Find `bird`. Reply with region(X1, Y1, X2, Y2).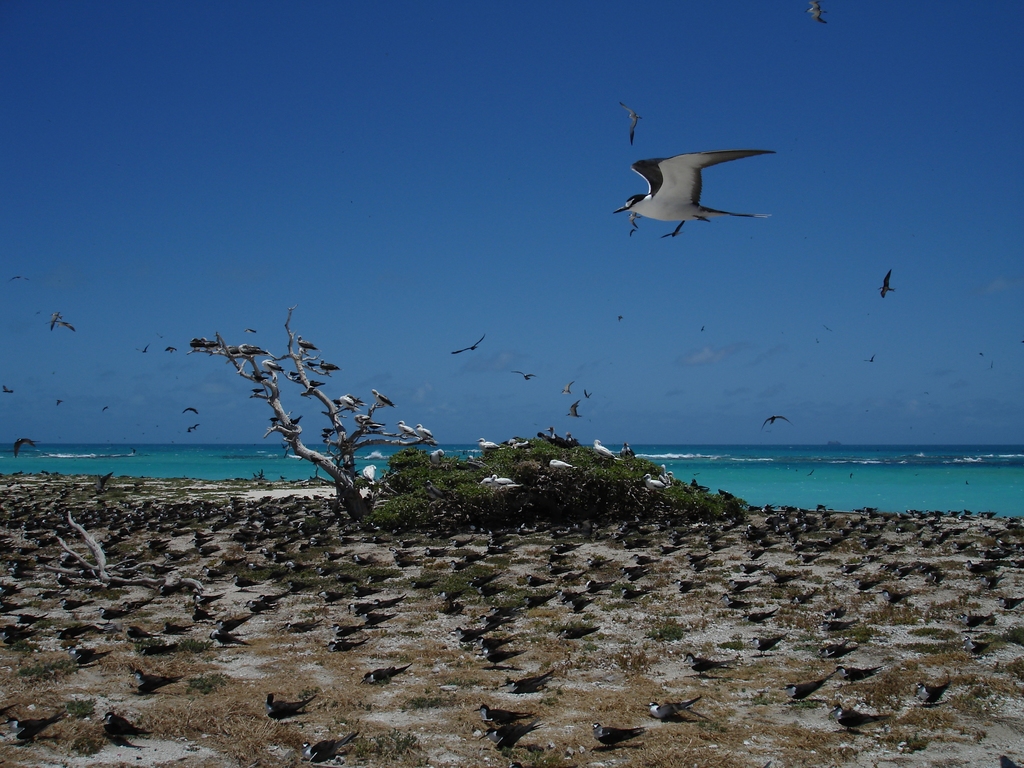
region(360, 664, 412, 685).
